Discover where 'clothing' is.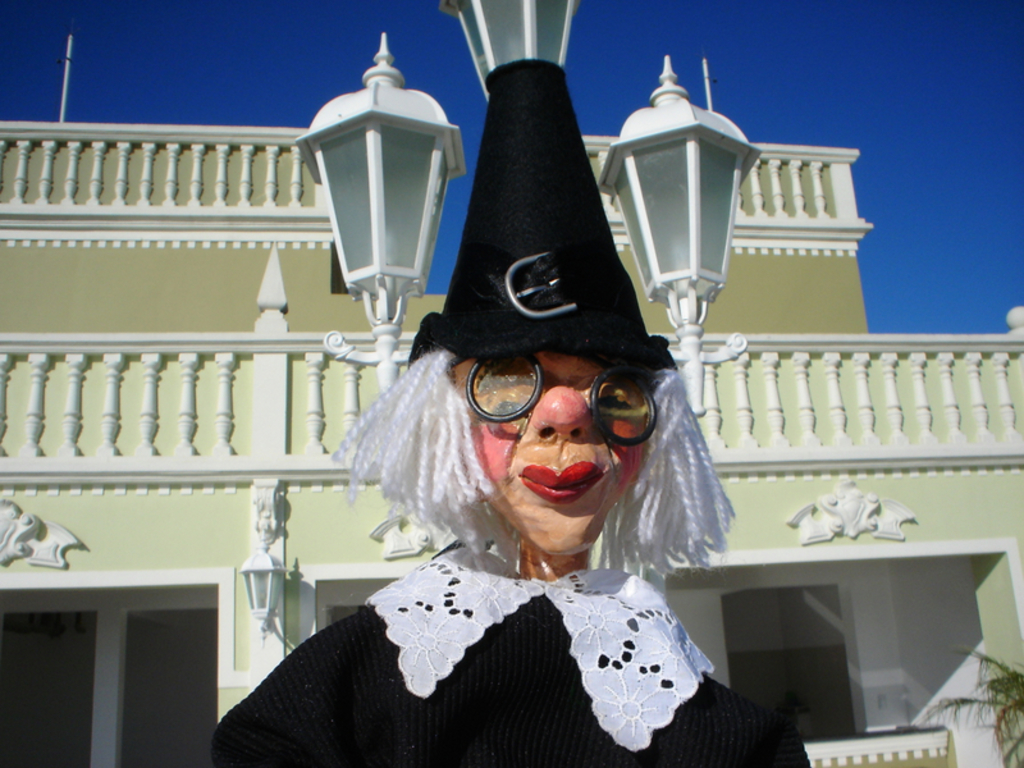
Discovered at bbox=(206, 540, 806, 767).
